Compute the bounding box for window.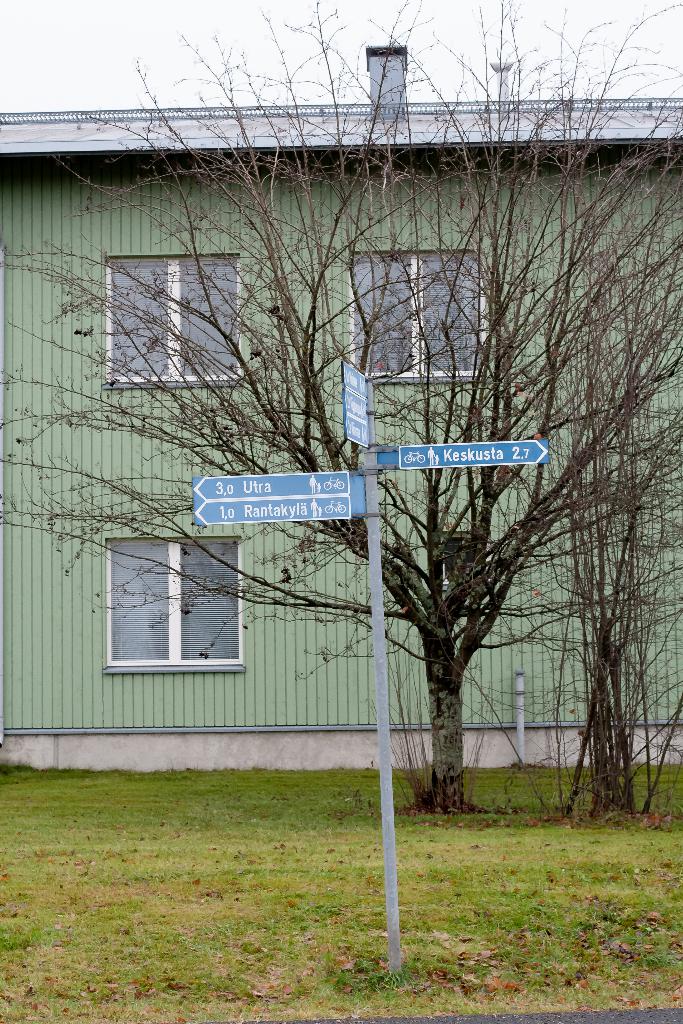
<region>90, 521, 279, 694</region>.
